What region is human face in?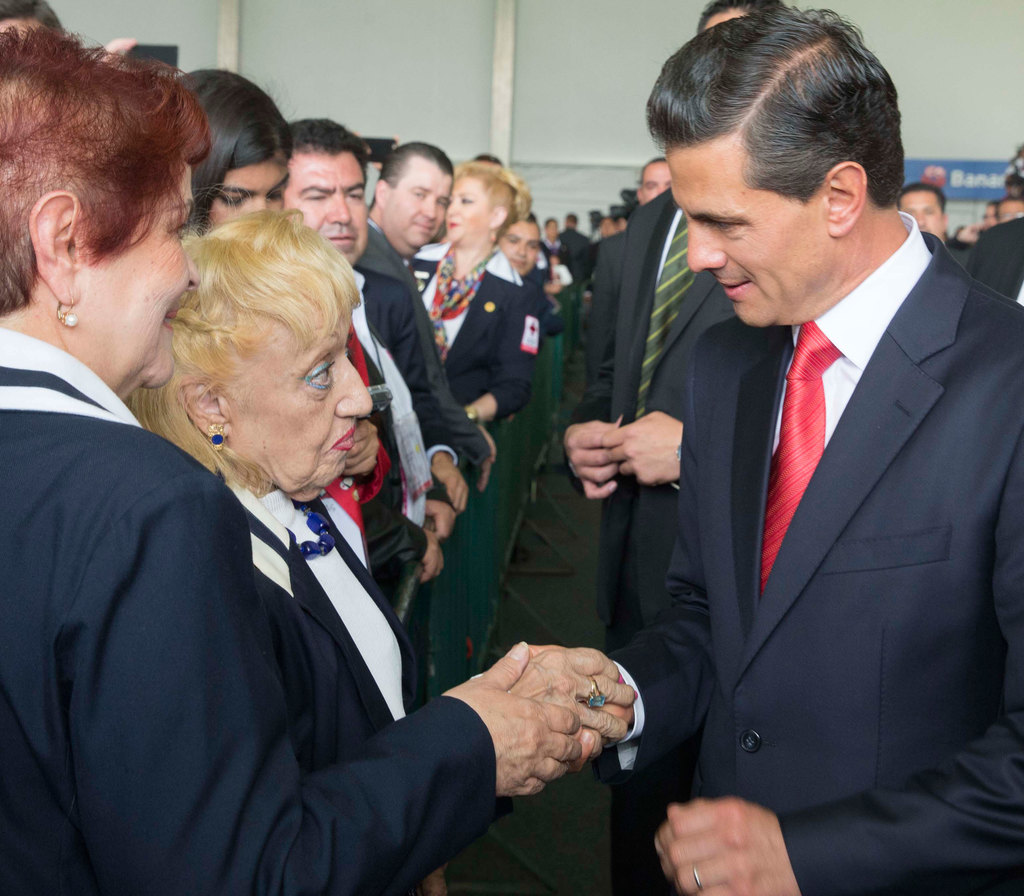
x1=668, y1=141, x2=829, y2=328.
